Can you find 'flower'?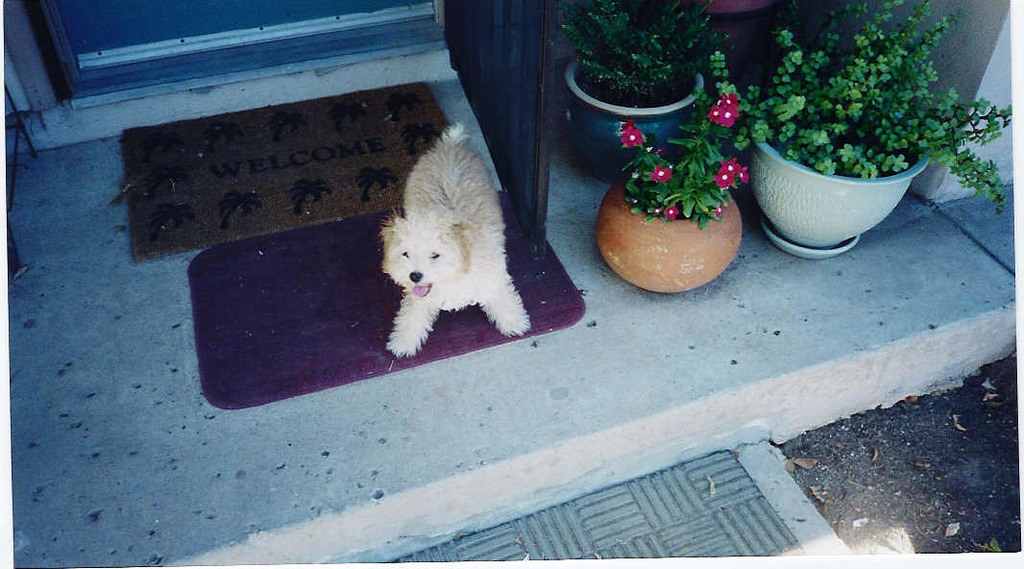
Yes, bounding box: crop(726, 161, 734, 181).
